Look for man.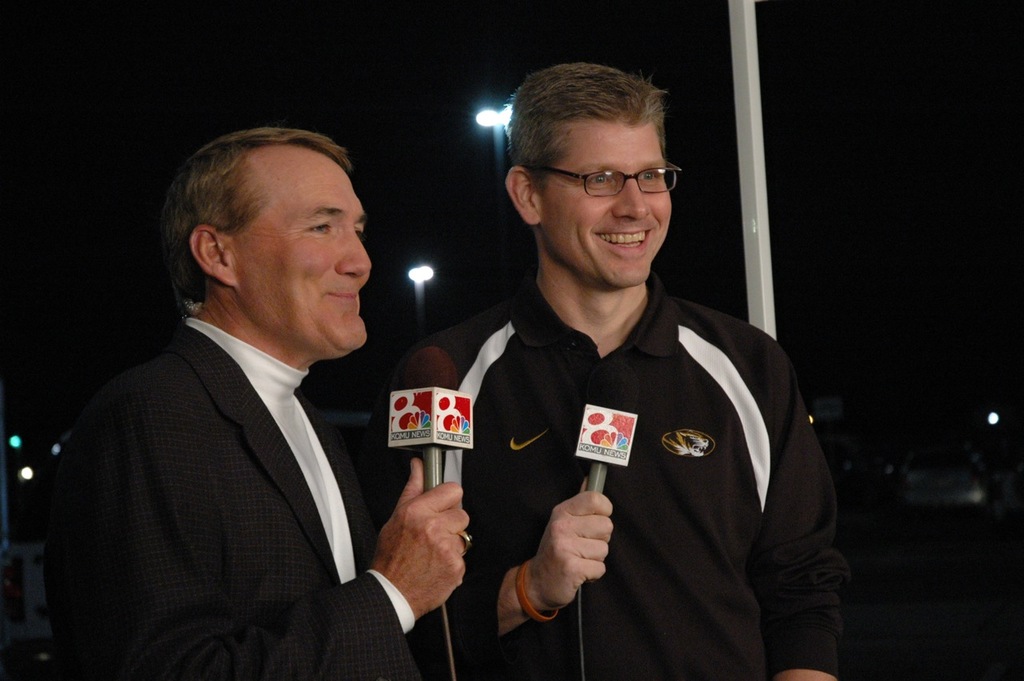
Found: 419/62/856/680.
